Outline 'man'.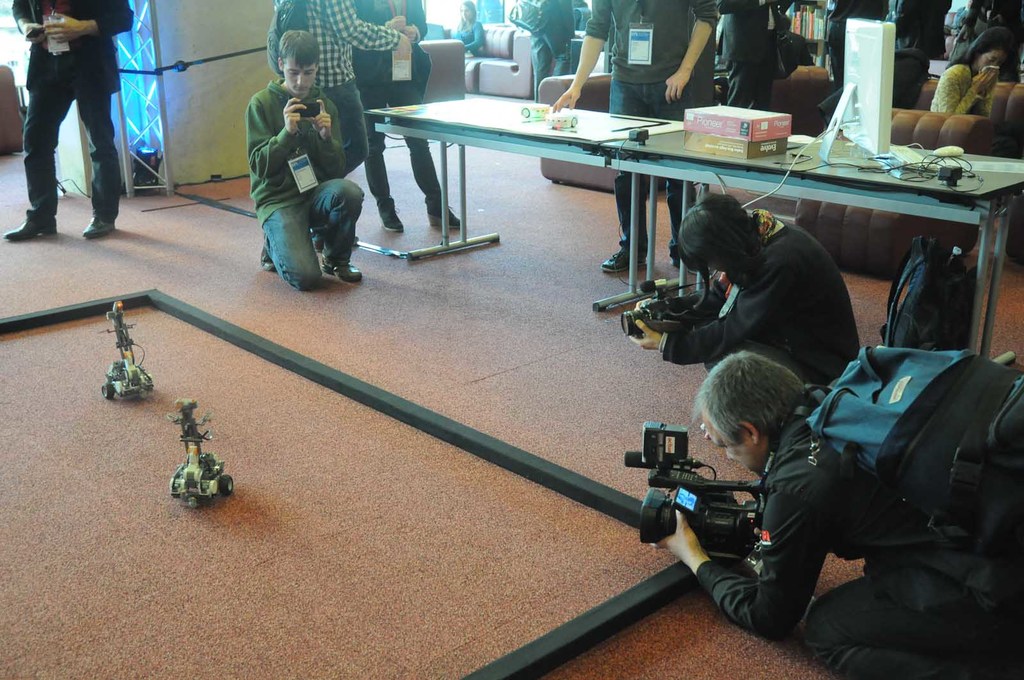
Outline: crop(3, 0, 139, 243).
